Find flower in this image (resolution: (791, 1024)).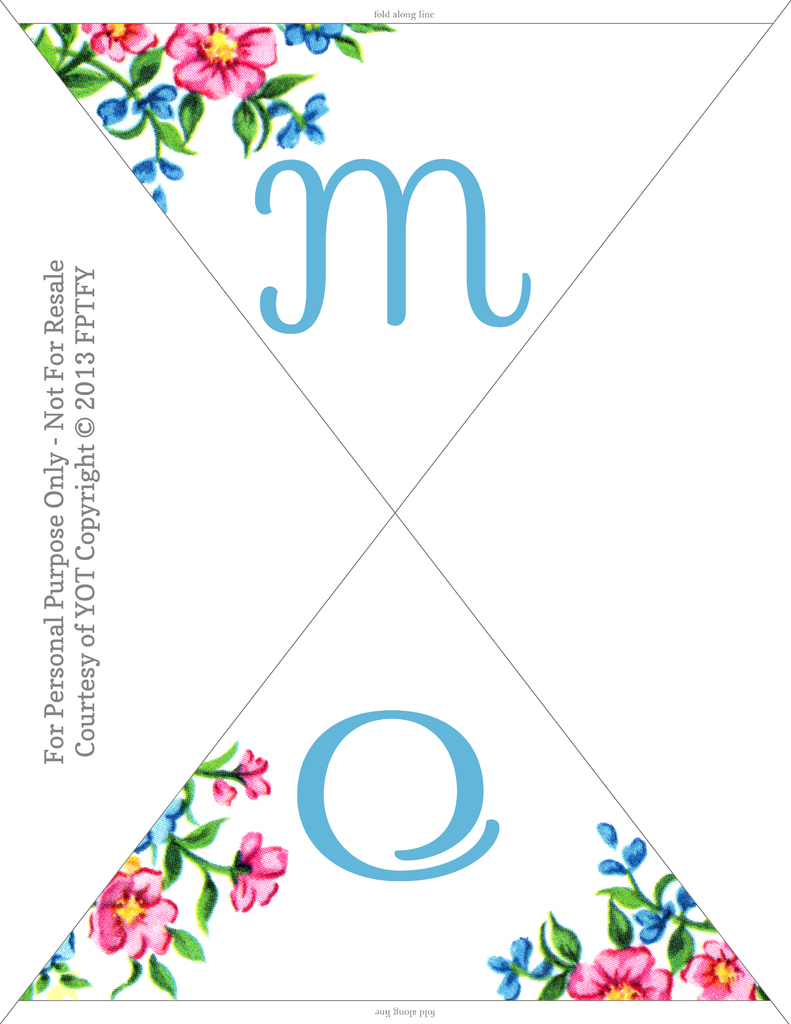
[x1=213, y1=749, x2=269, y2=805].
